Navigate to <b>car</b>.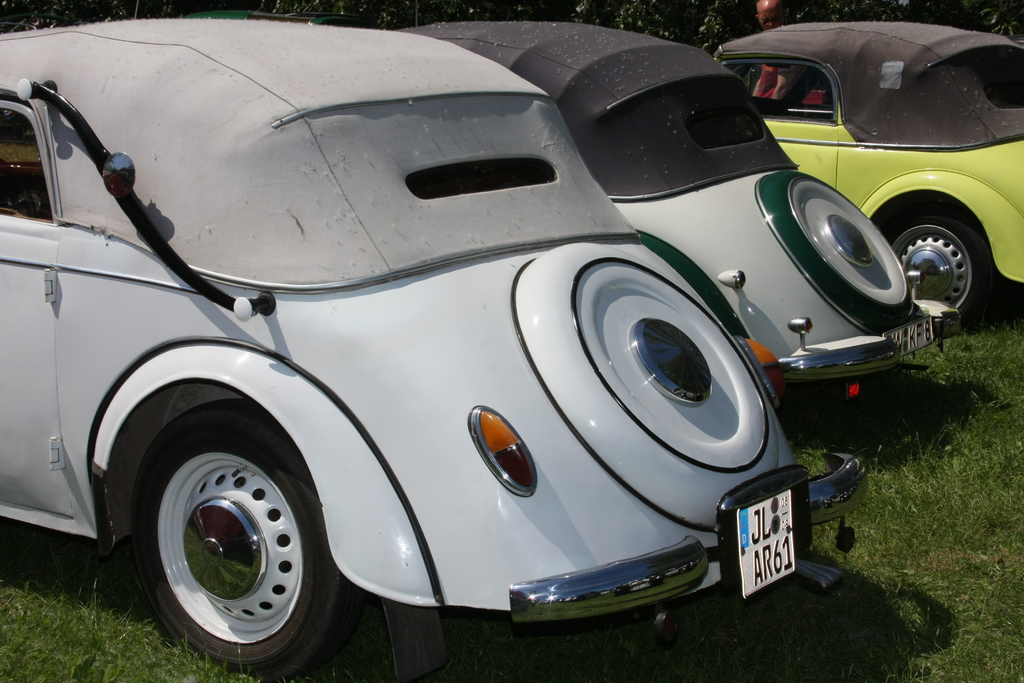
Navigation target: {"left": 710, "top": 15, "right": 1023, "bottom": 330}.
